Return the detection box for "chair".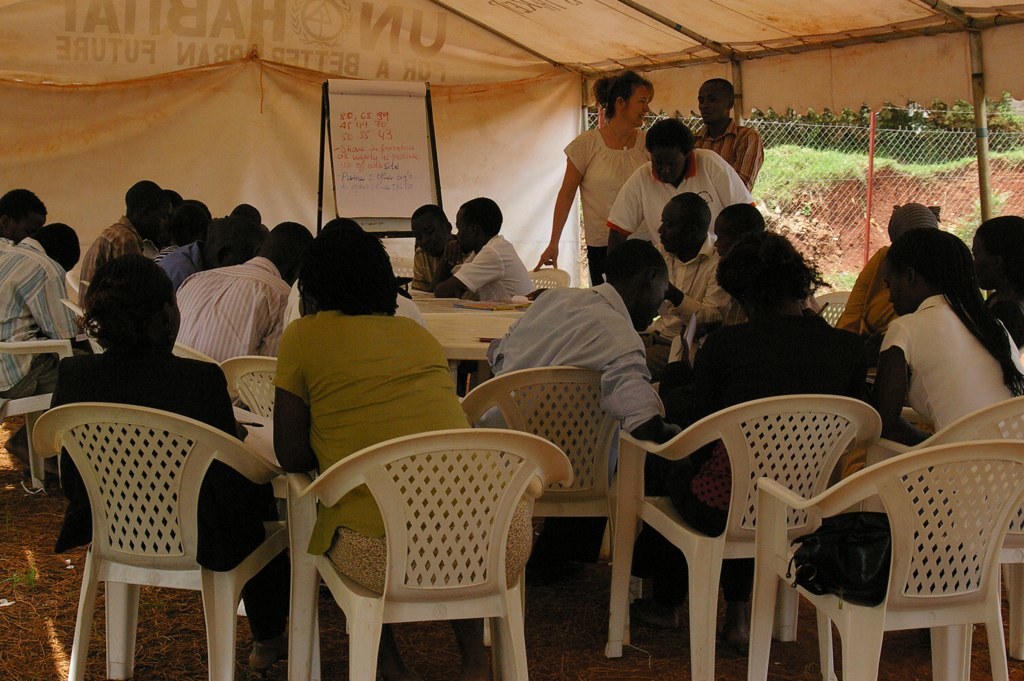
<box>0,325,75,485</box>.
